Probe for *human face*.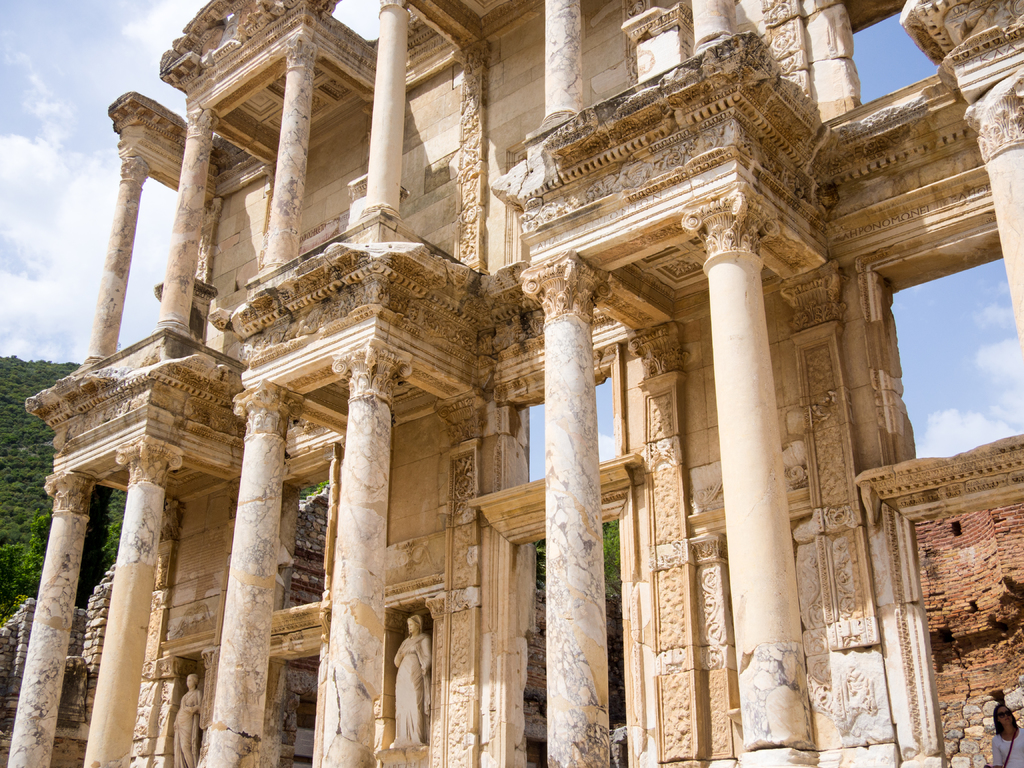
Probe result: l=185, t=675, r=194, b=685.
